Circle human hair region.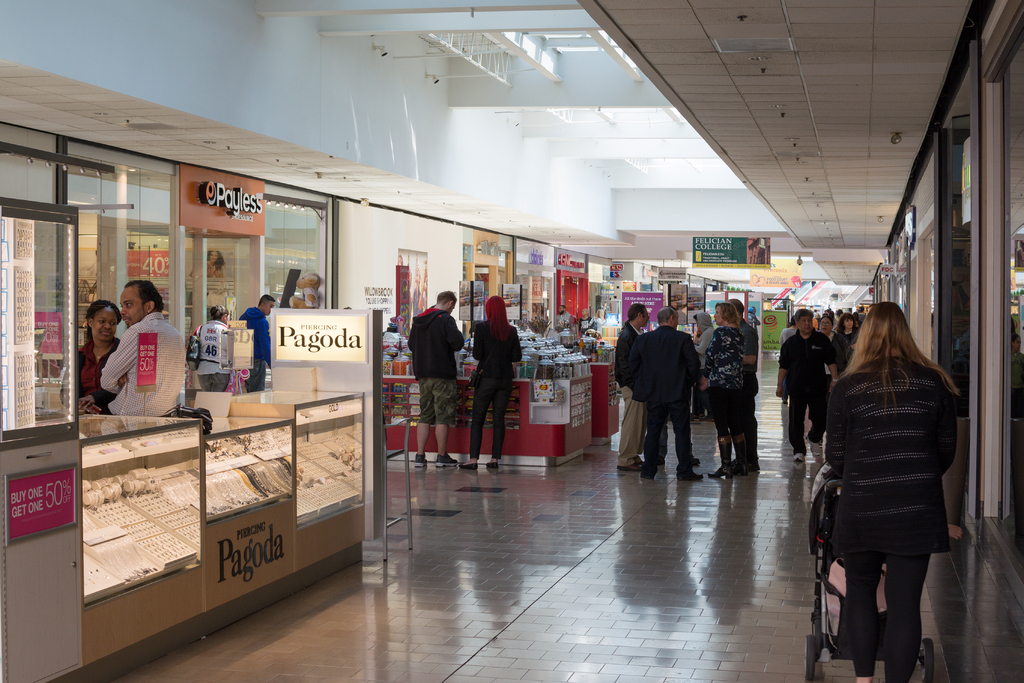
Region: 661,307,676,331.
